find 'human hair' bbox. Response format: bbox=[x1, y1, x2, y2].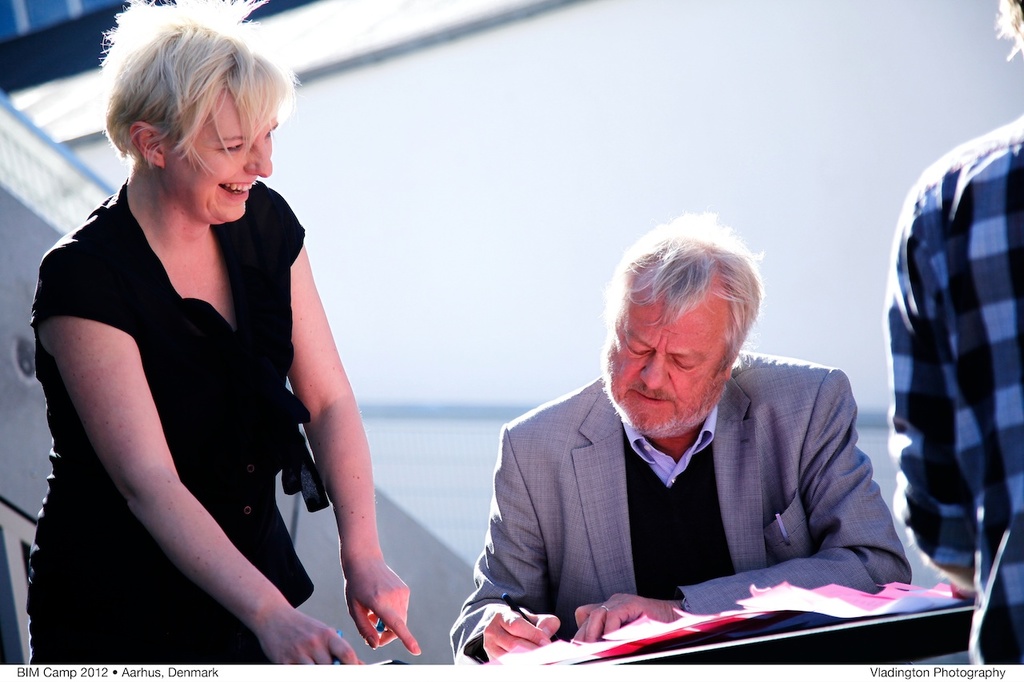
bbox=[994, 0, 1023, 63].
